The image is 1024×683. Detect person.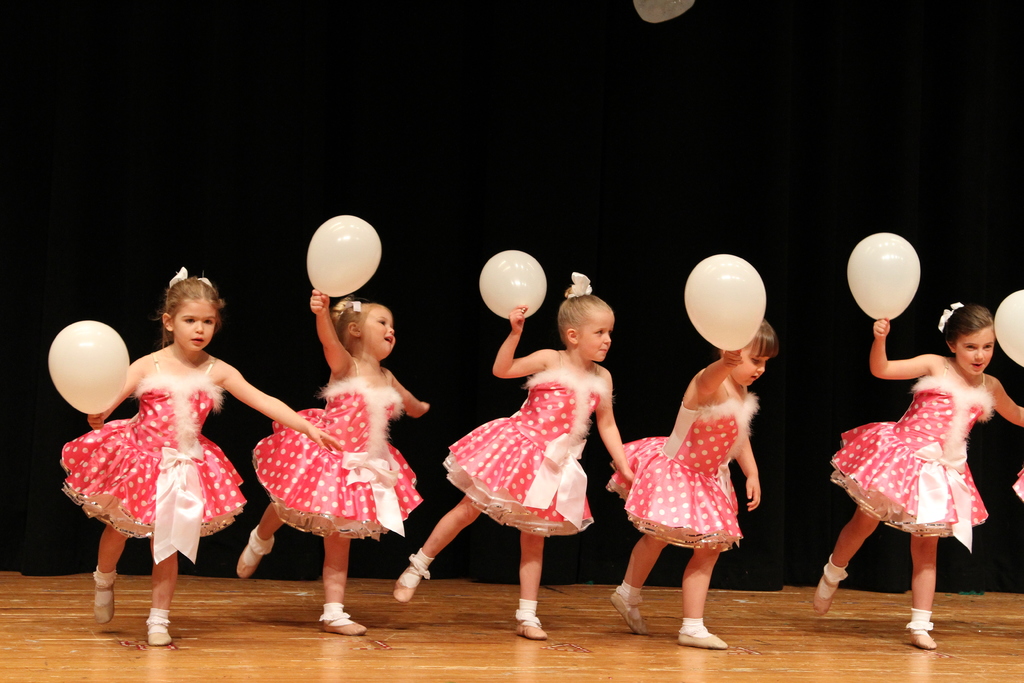
Detection: 56,265,348,649.
